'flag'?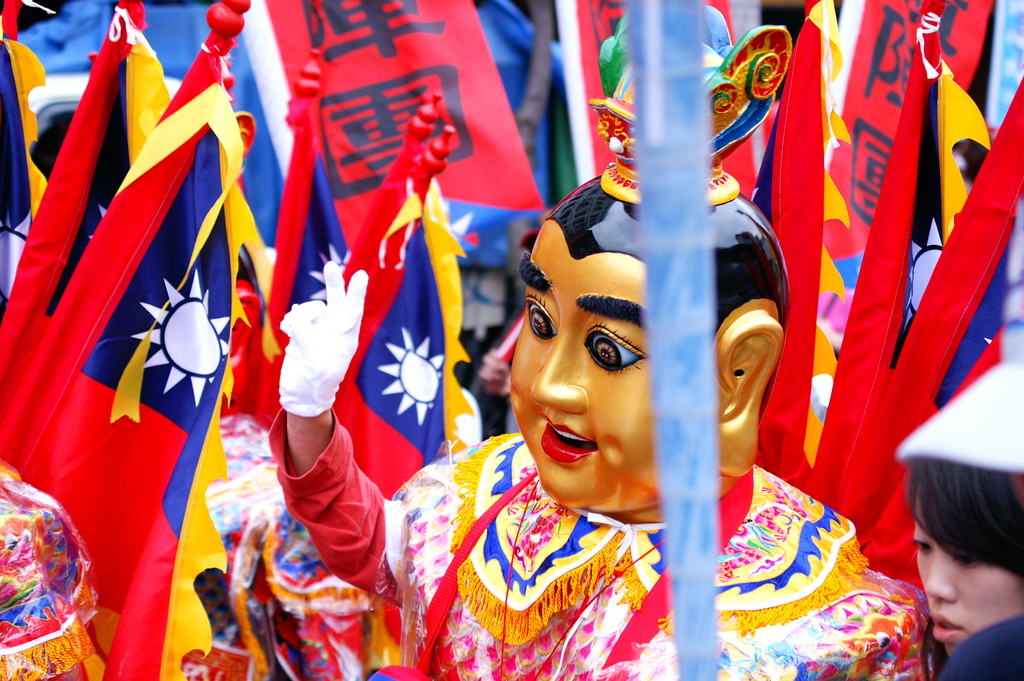
[x1=559, y1=0, x2=753, y2=197]
